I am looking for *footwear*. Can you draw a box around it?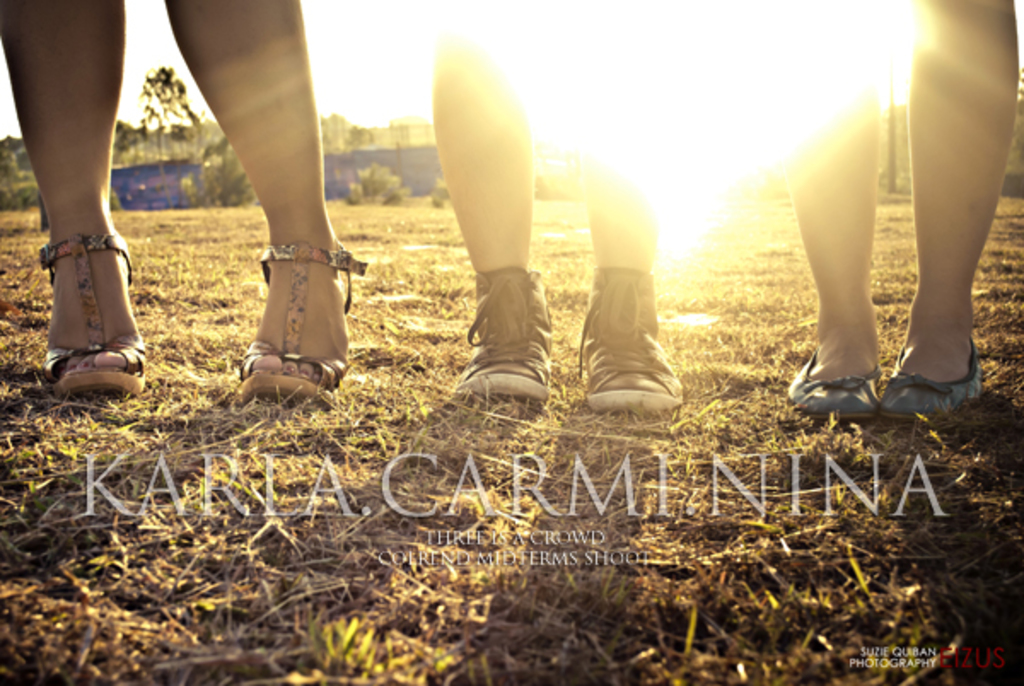
Sure, the bounding box is crop(20, 230, 131, 415).
